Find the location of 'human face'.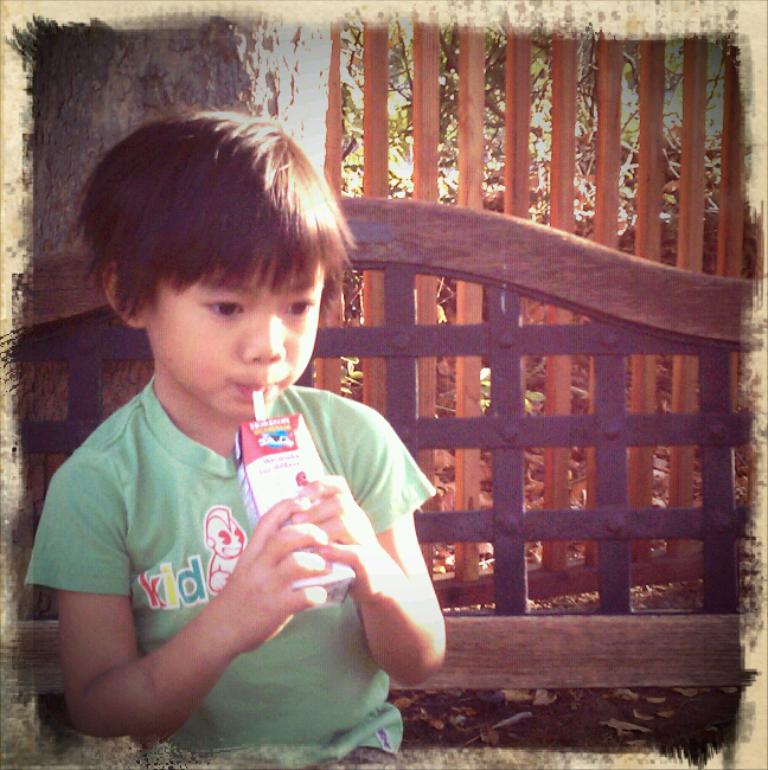
Location: Rect(146, 254, 327, 423).
